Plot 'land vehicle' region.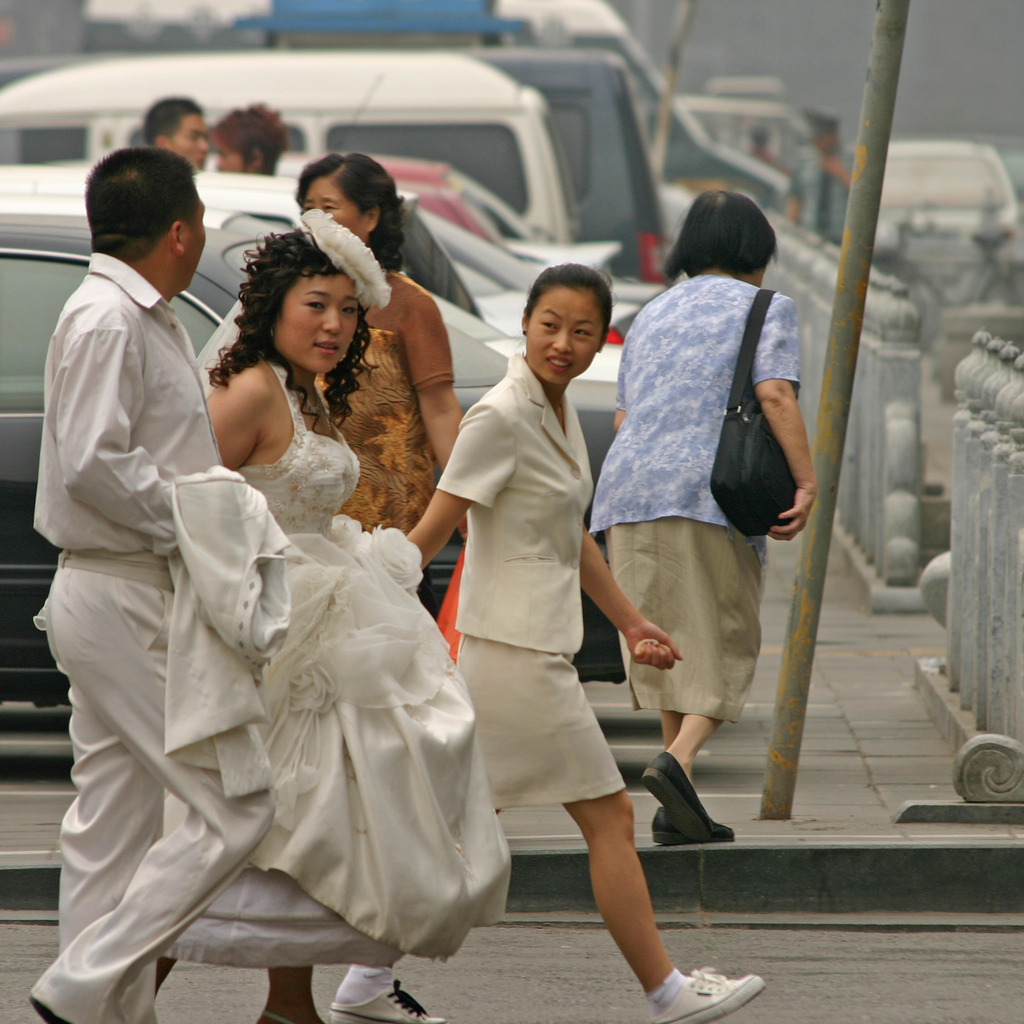
Plotted at [0, 44, 586, 239].
